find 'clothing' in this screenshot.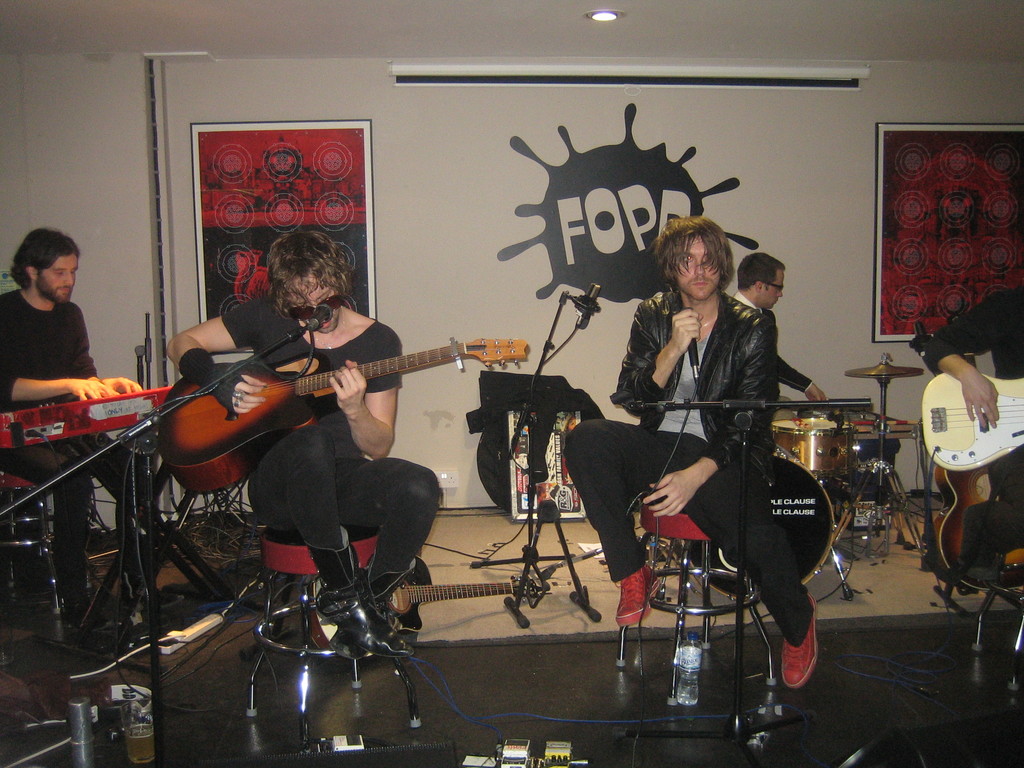
The bounding box for 'clothing' is x1=218 y1=289 x2=438 y2=580.
